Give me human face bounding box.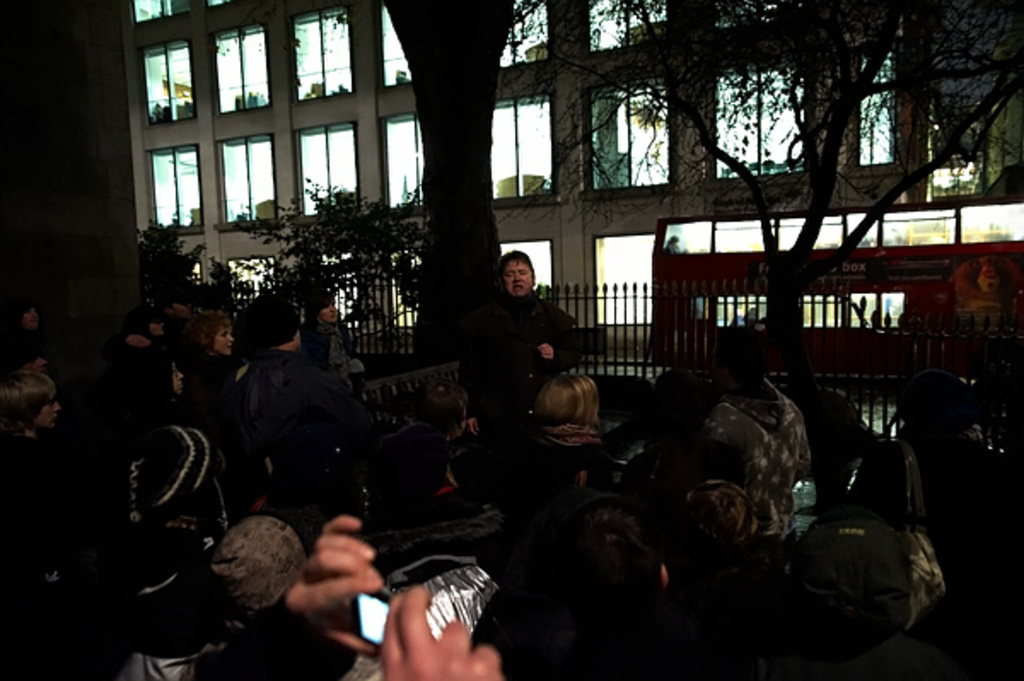
region(38, 389, 65, 434).
